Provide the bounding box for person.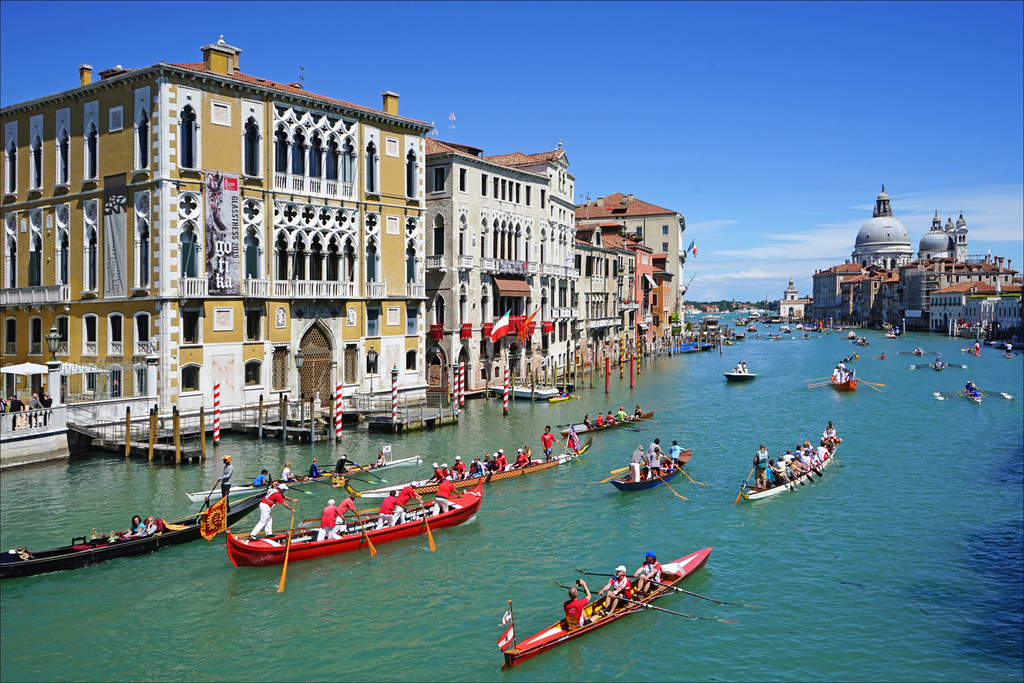
select_region(307, 457, 323, 480).
